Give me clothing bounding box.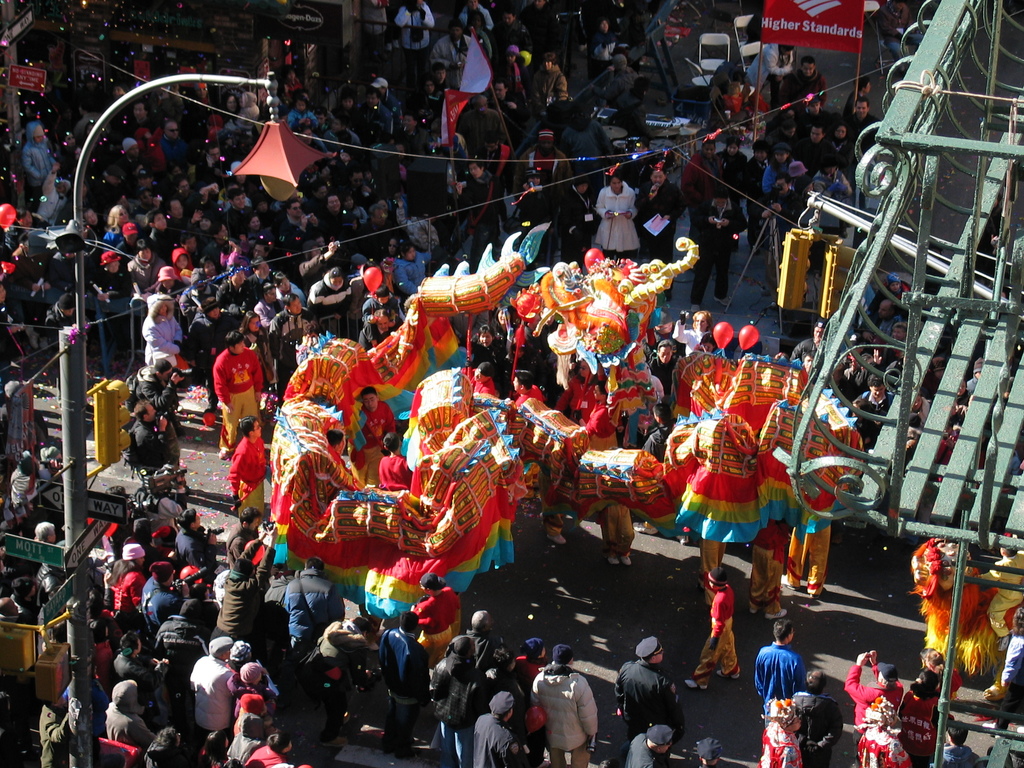
<region>214, 554, 269, 644</region>.
